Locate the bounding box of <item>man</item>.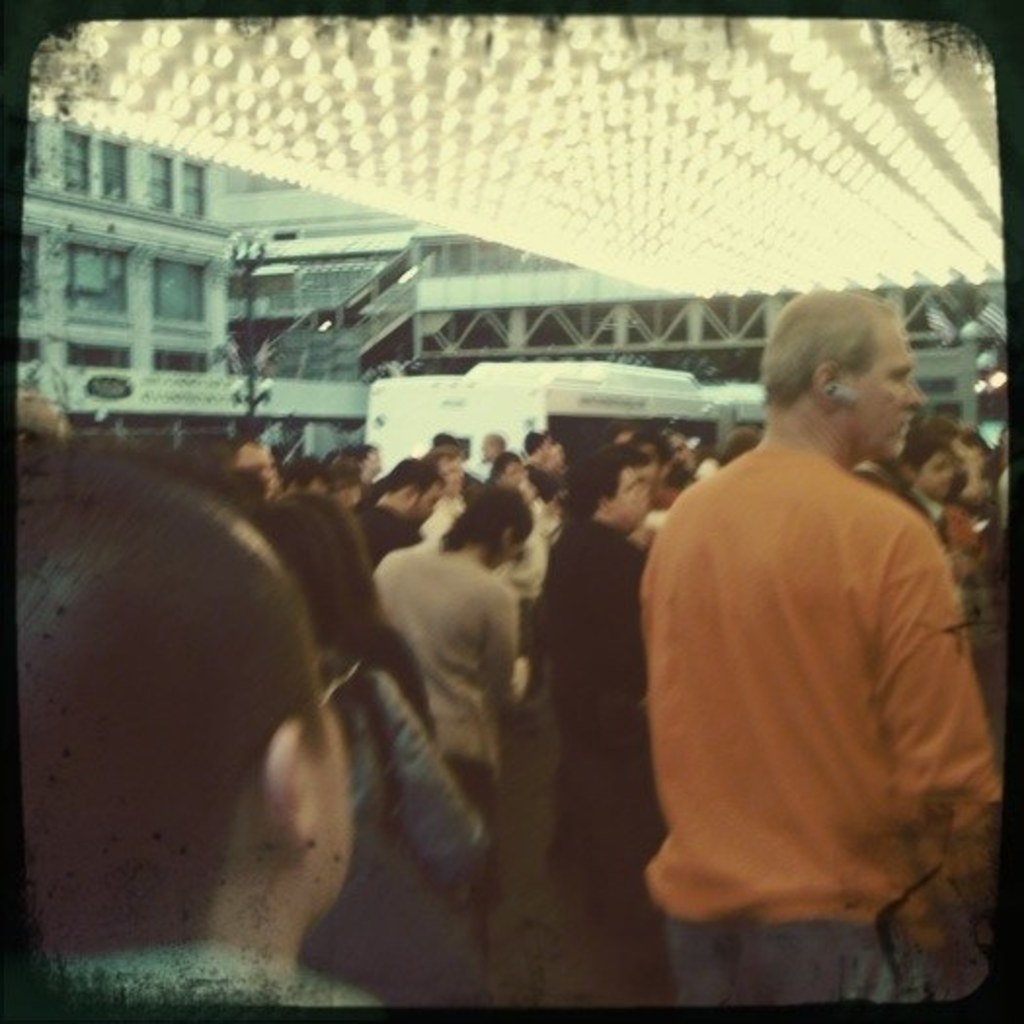
Bounding box: locate(620, 257, 1008, 977).
